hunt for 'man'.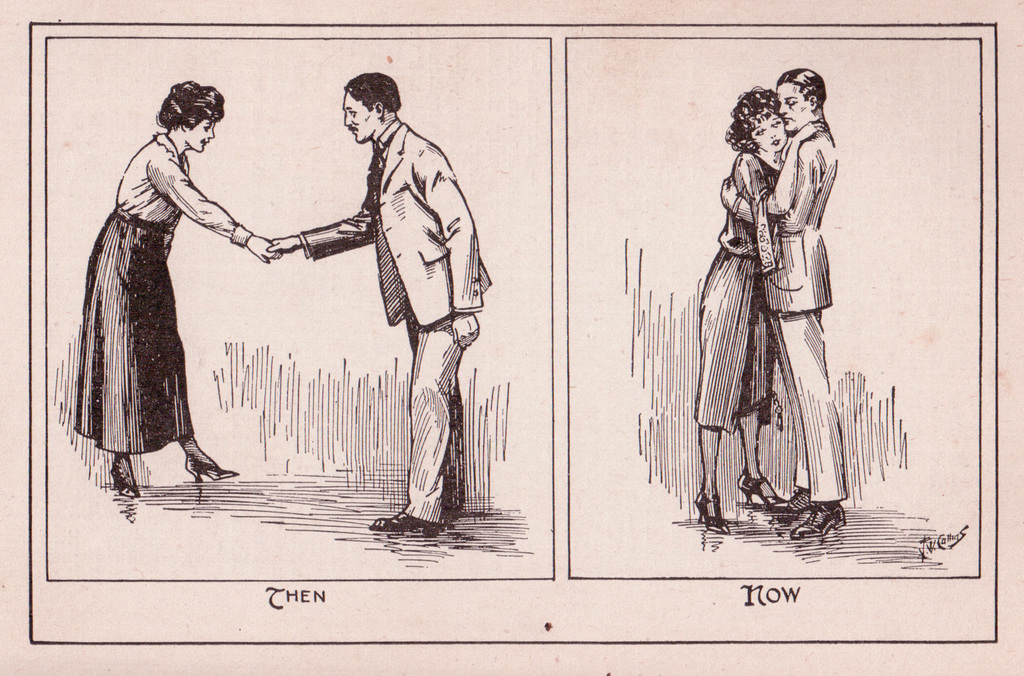
Hunted down at x1=264 y1=87 x2=493 y2=531.
